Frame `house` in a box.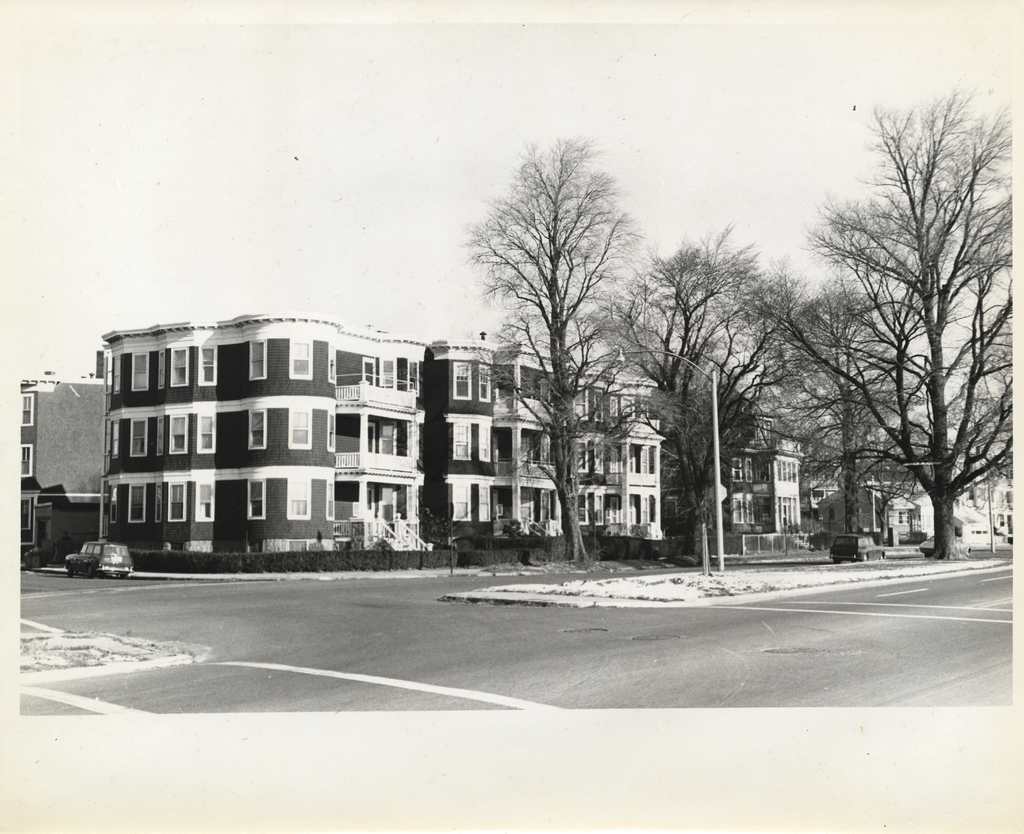
685:433:813:543.
